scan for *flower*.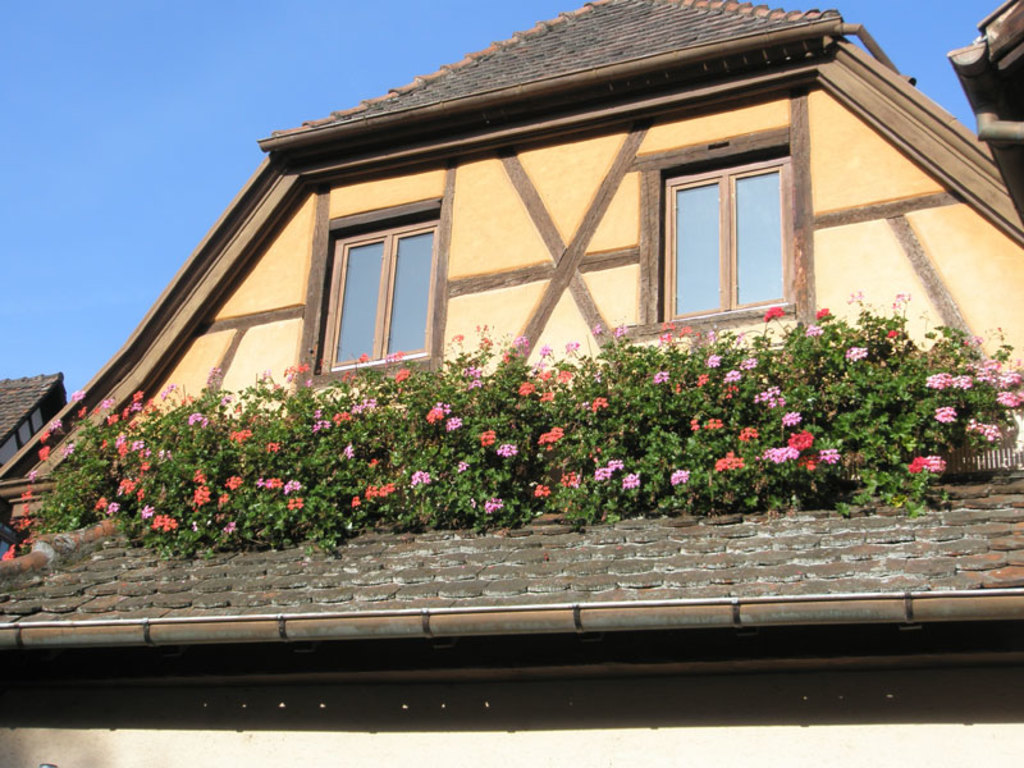
Scan result: 536/422/563/445.
